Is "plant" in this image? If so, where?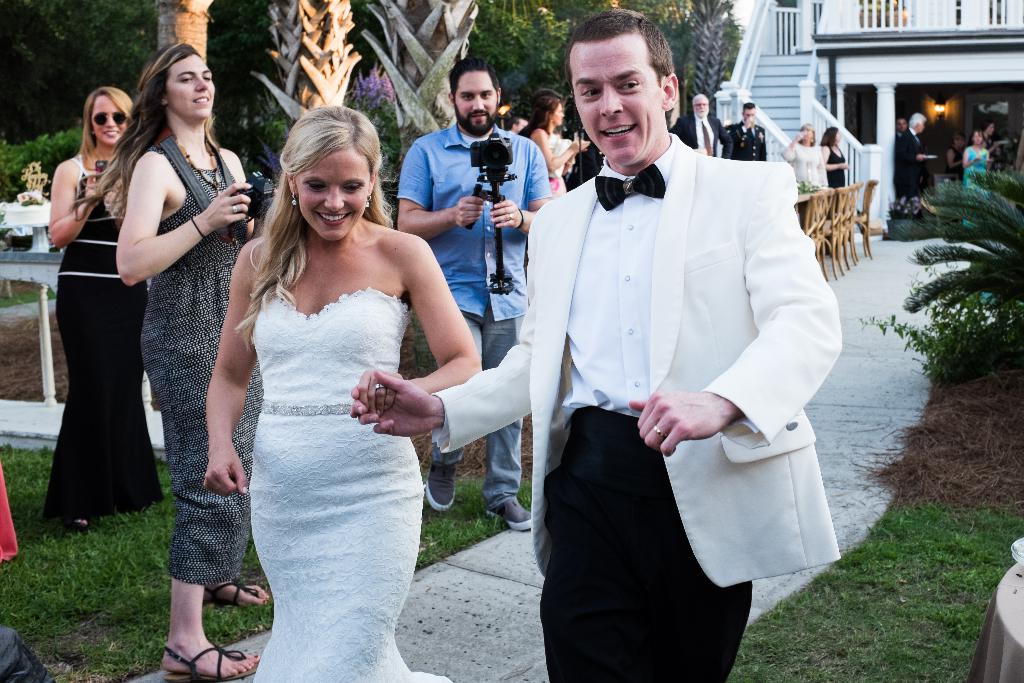
Yes, at bbox=(409, 500, 509, 570).
